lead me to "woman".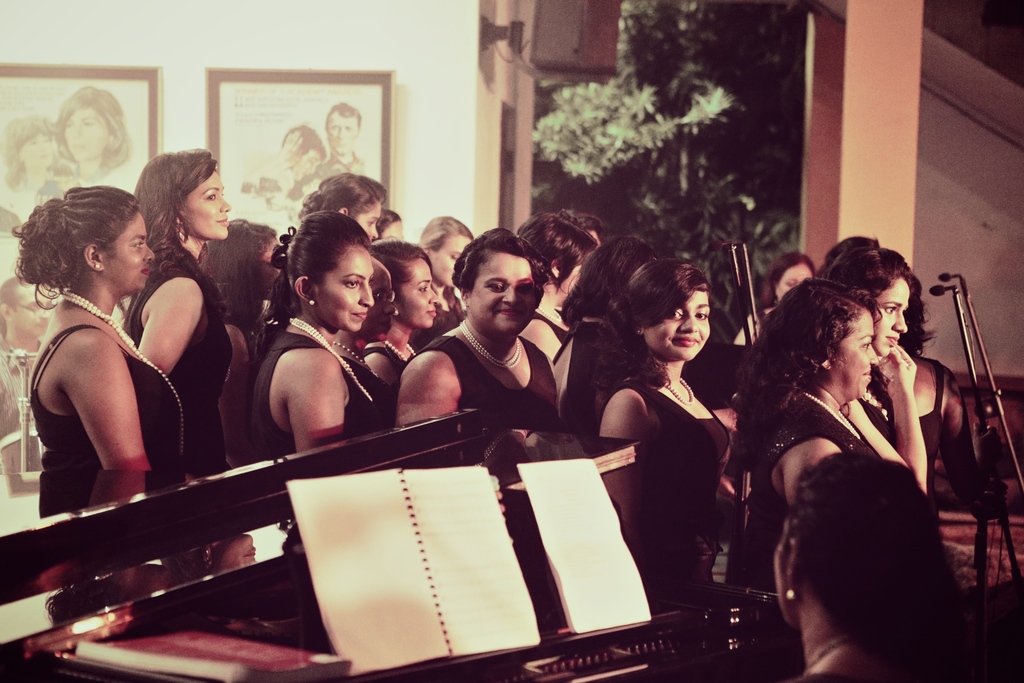
Lead to [x1=301, y1=172, x2=388, y2=244].
